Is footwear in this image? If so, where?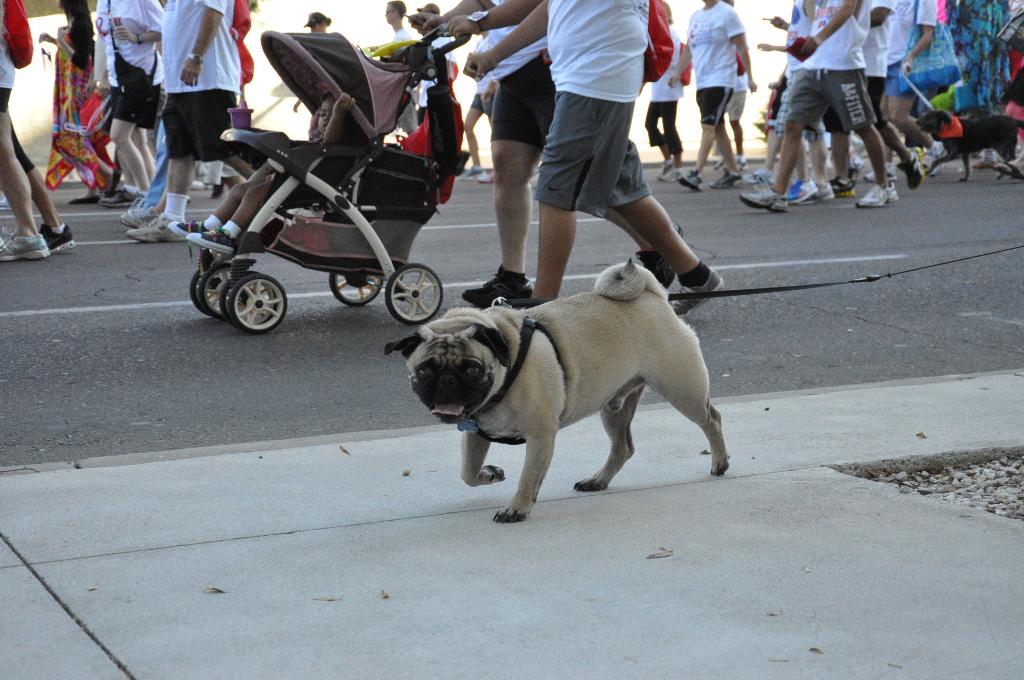
Yes, at region(170, 220, 206, 237).
